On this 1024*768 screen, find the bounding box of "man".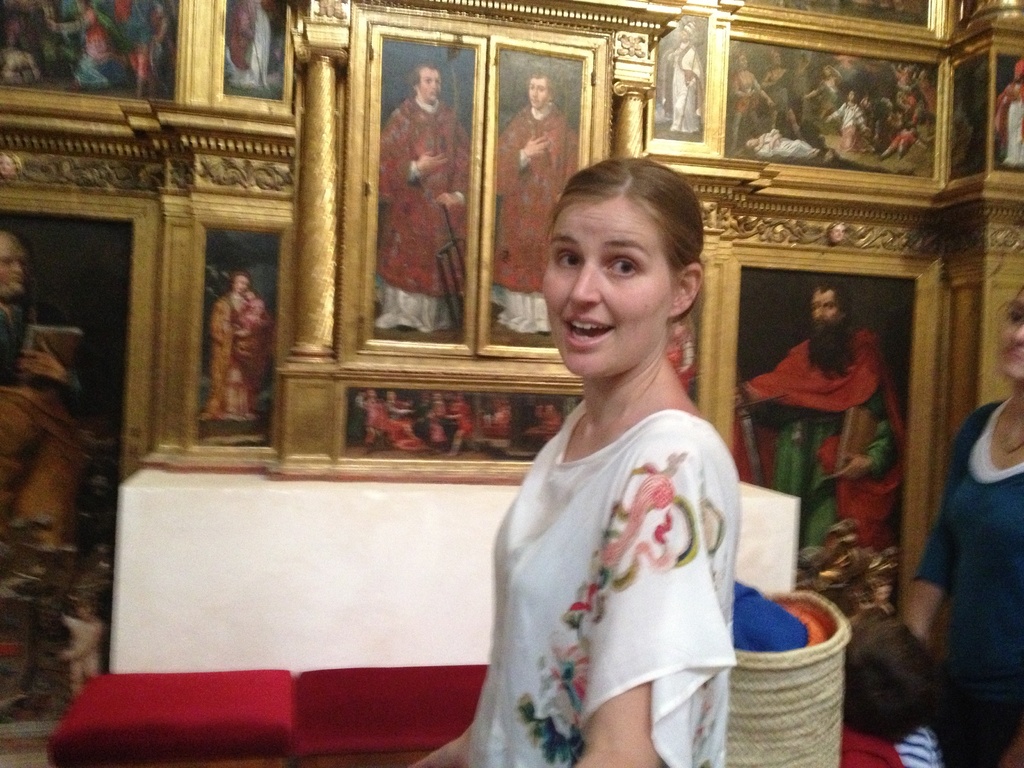
Bounding box: select_region(726, 53, 778, 150).
